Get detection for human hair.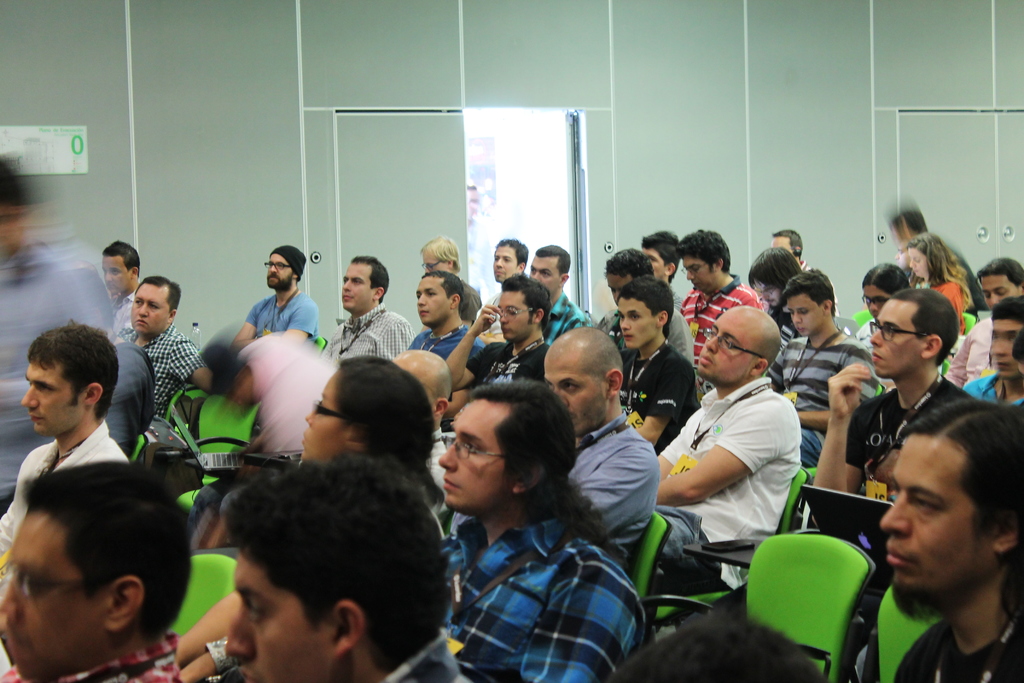
Detection: <box>640,226,678,284</box>.
